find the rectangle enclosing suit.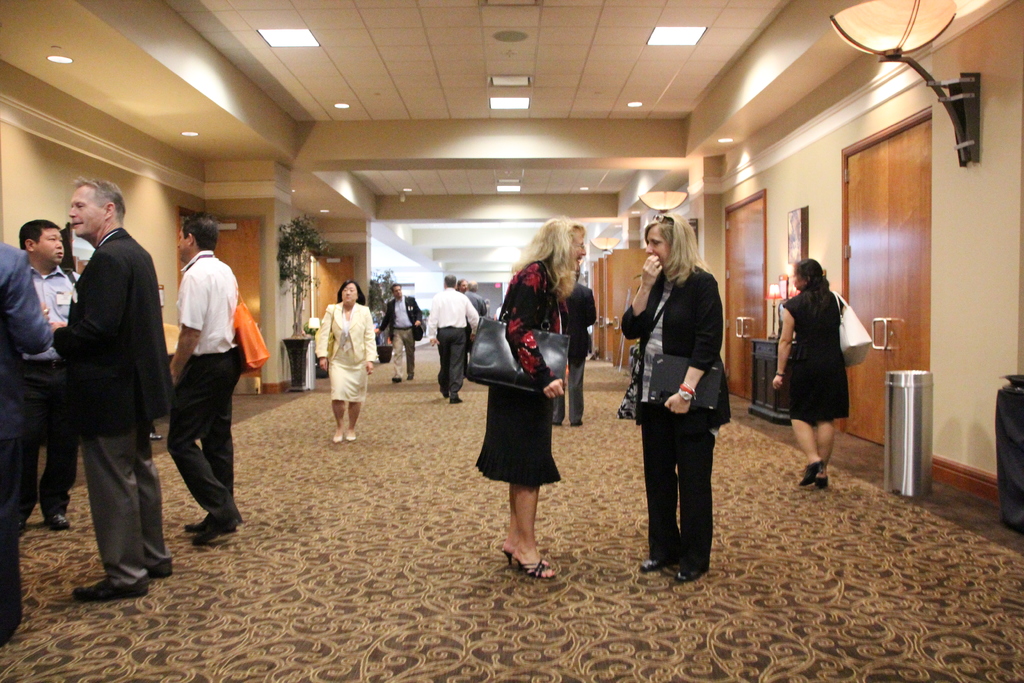
0 238 56 636.
